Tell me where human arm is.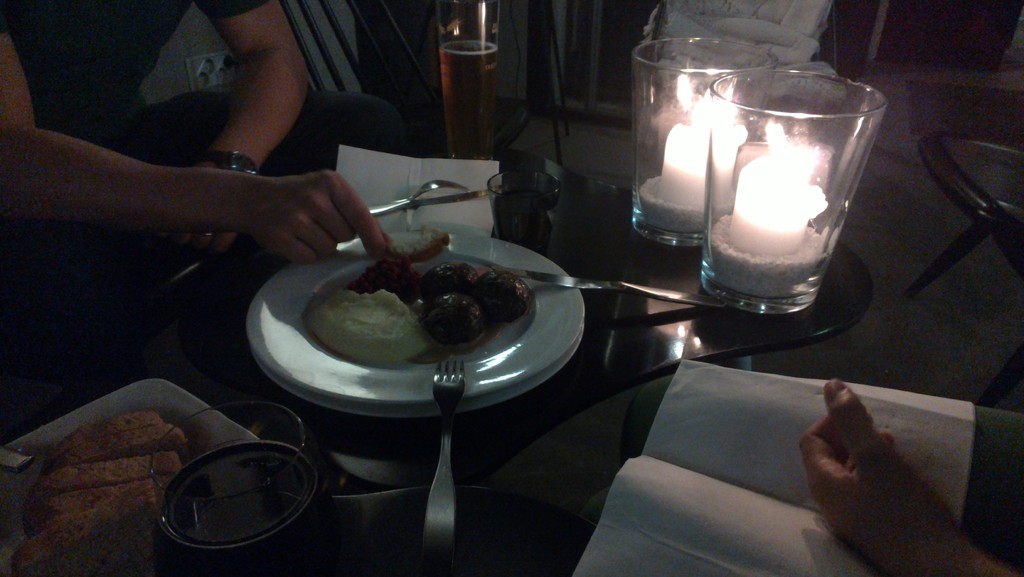
human arm is at [0, 16, 413, 274].
